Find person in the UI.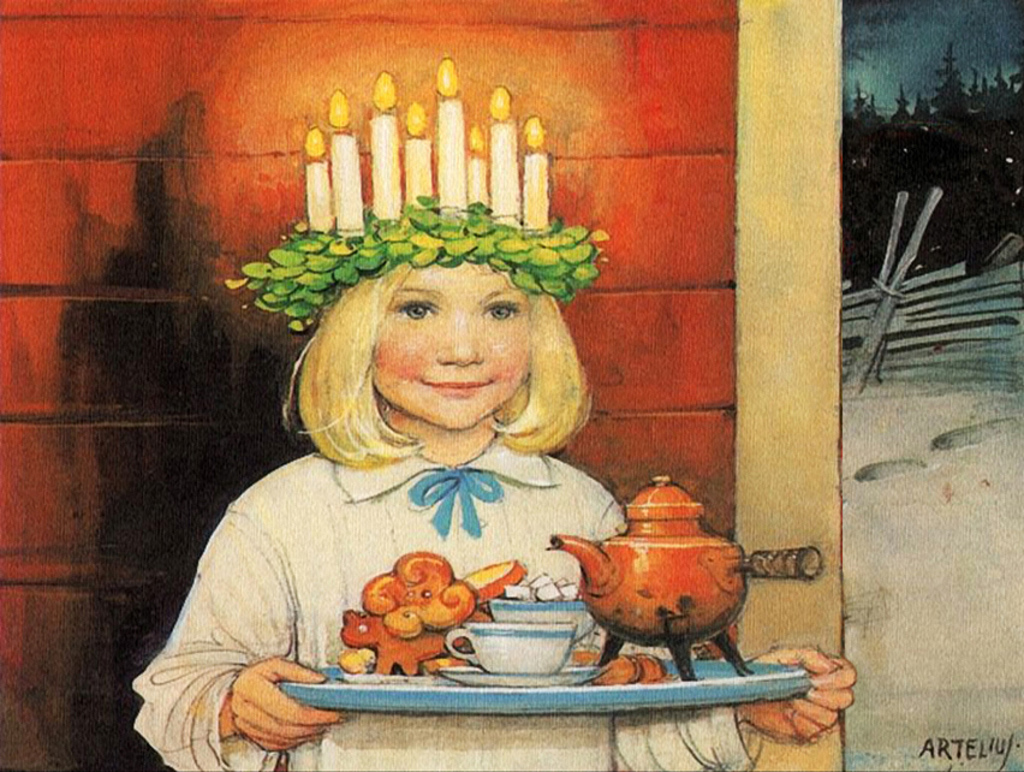
UI element at rect(132, 202, 855, 771).
